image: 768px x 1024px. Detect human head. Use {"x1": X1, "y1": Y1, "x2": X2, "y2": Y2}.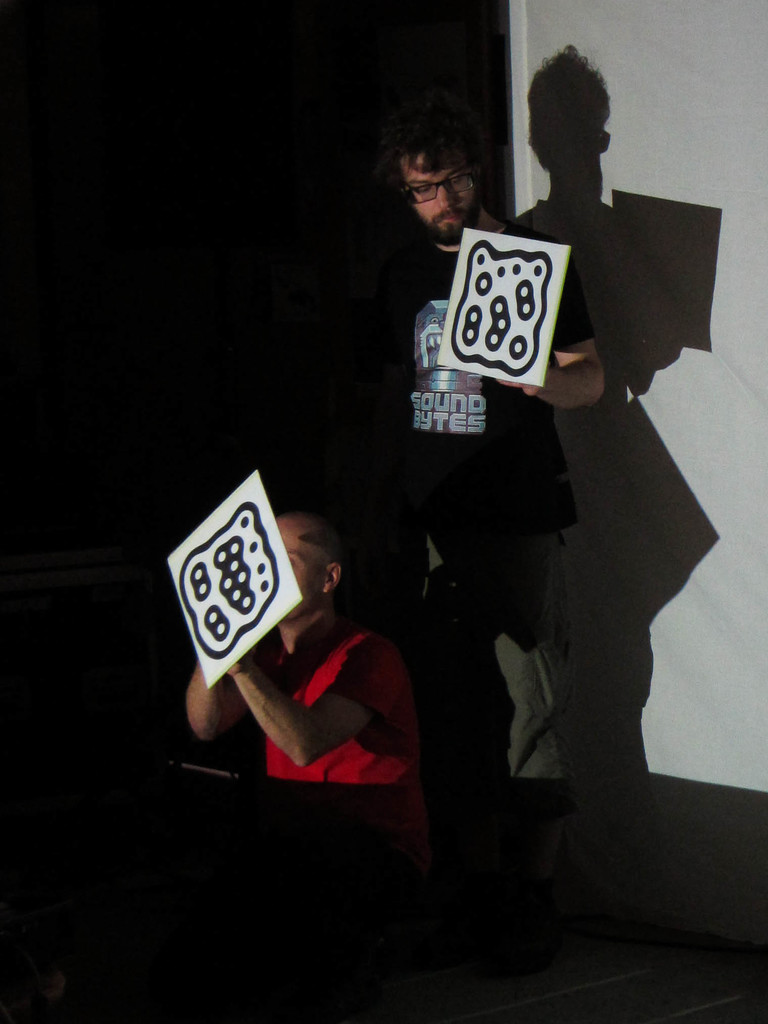
{"x1": 396, "y1": 140, "x2": 477, "y2": 243}.
